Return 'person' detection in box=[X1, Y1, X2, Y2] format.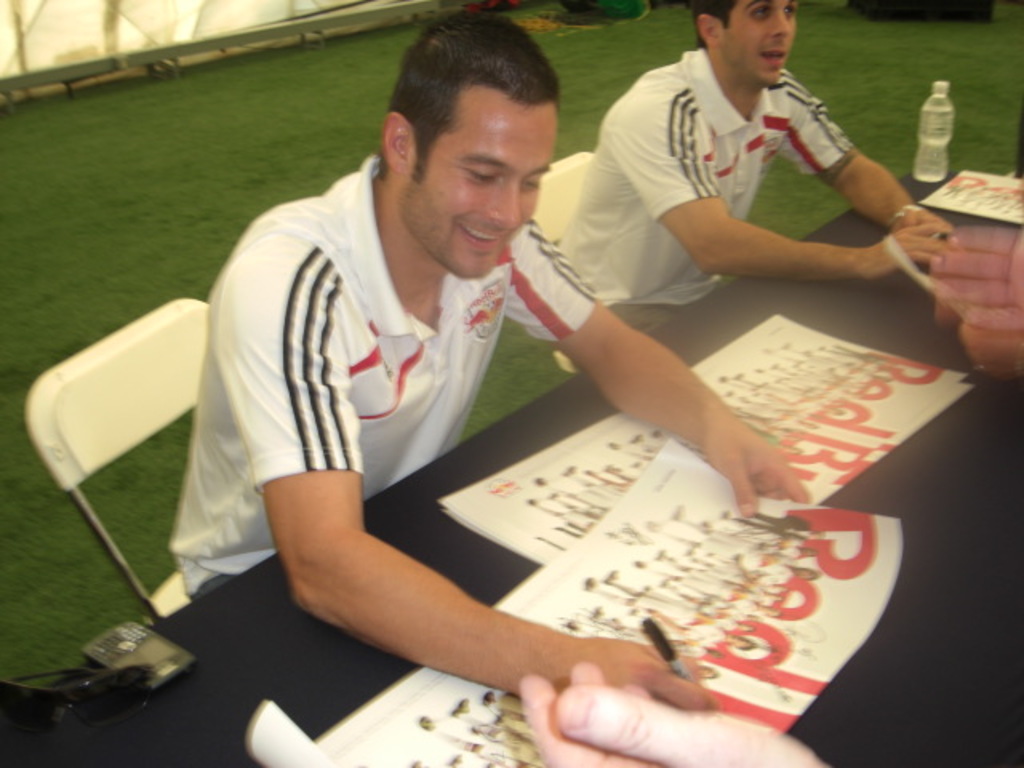
box=[933, 222, 1022, 373].
